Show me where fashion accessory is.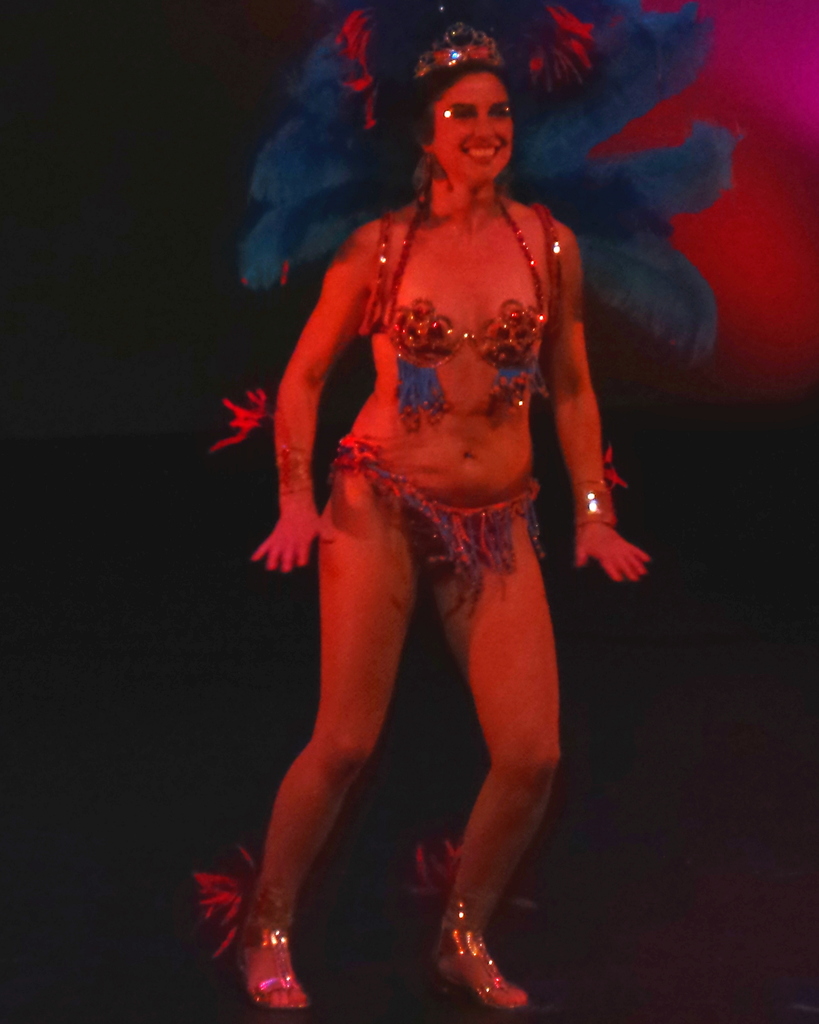
fashion accessory is at [left=193, top=843, right=311, bottom=1009].
